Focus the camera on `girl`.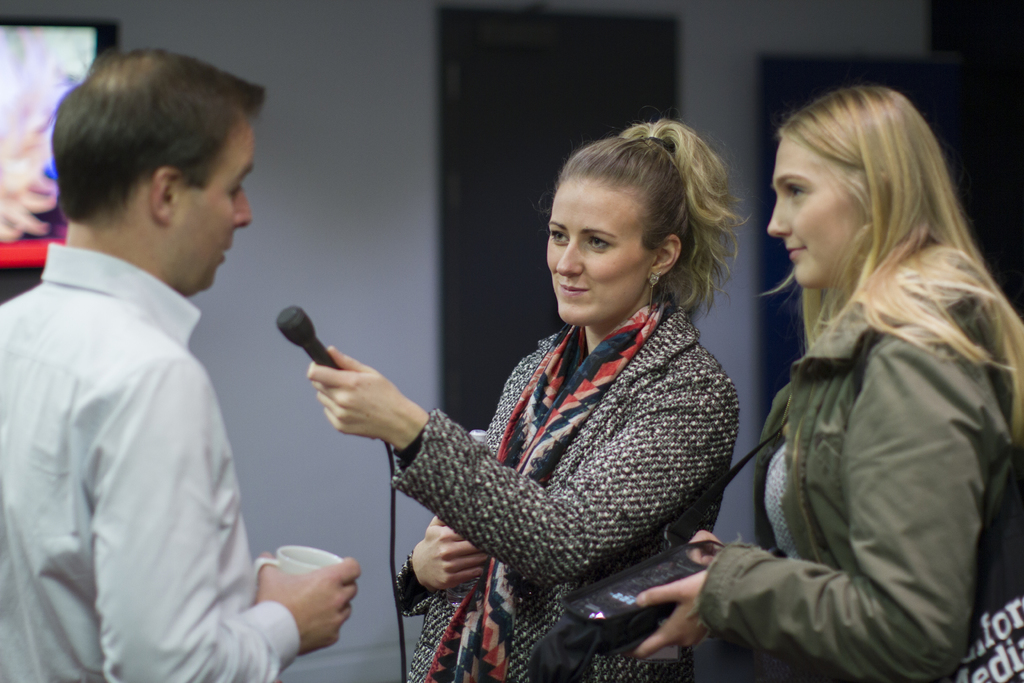
Focus region: bbox(311, 115, 753, 682).
